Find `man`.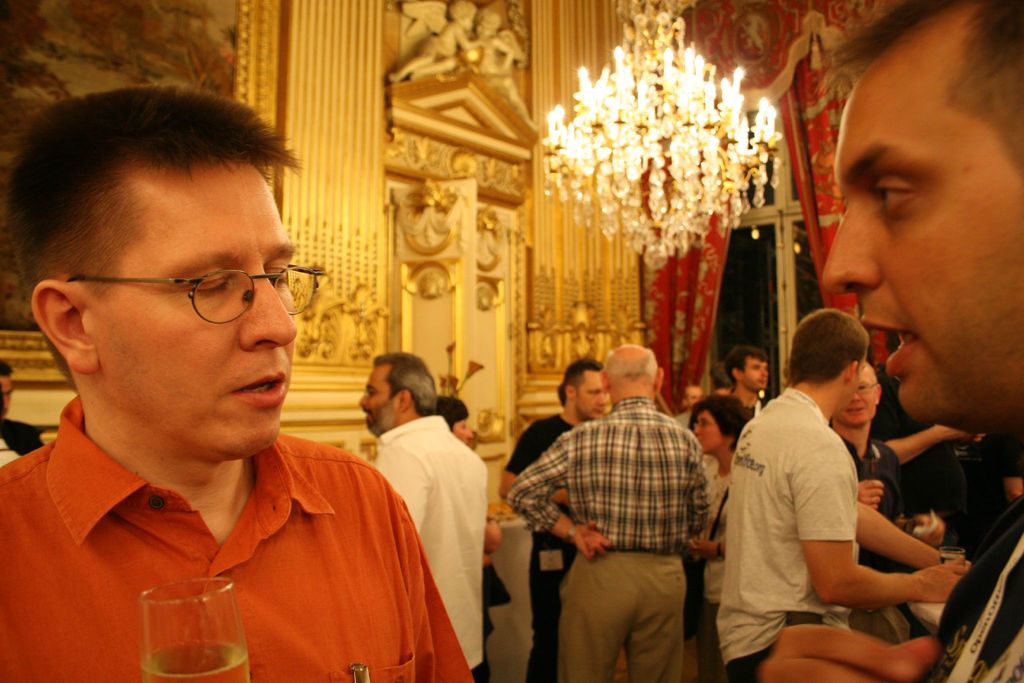
x1=760 y1=0 x2=1023 y2=682.
